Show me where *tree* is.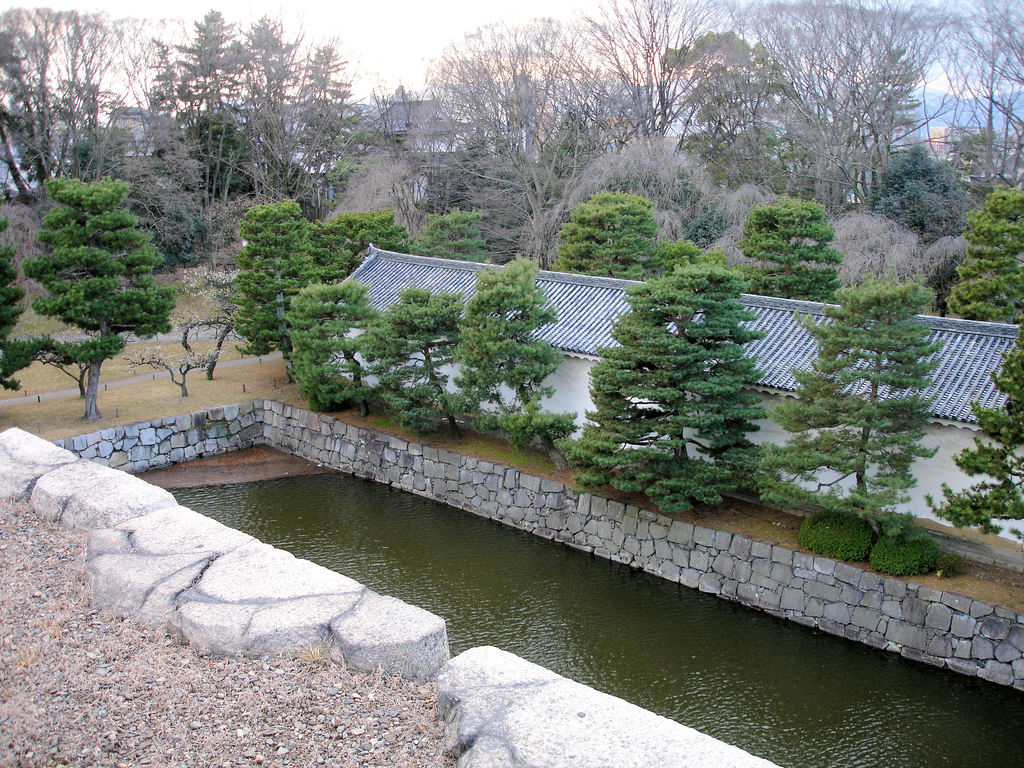
*tree* is at Rect(467, 248, 592, 484).
